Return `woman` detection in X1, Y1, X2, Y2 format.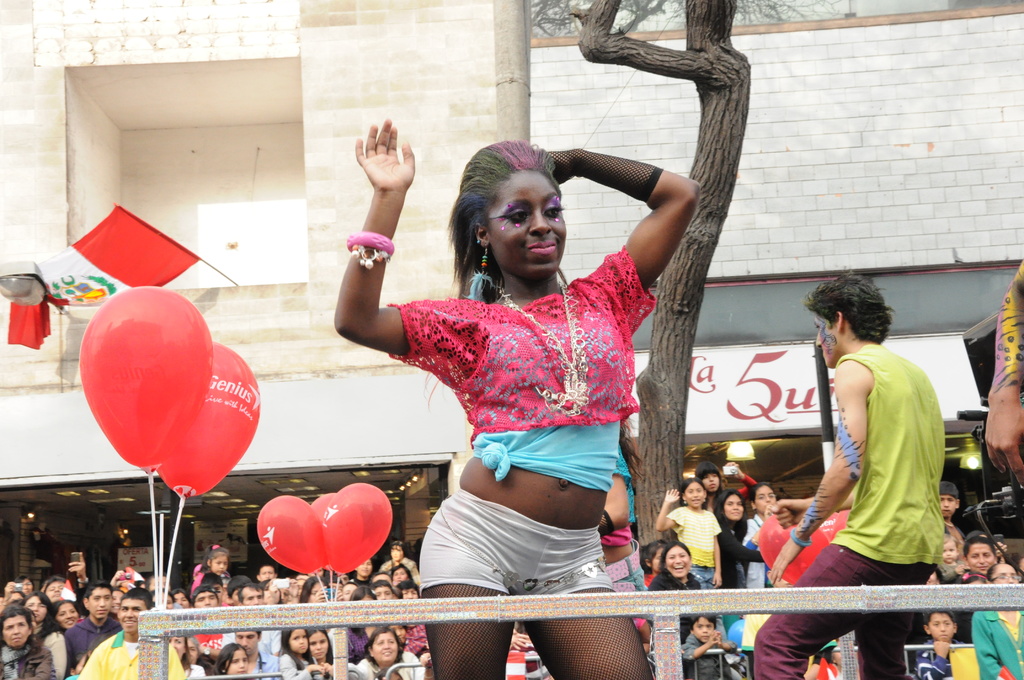
349, 585, 374, 603.
